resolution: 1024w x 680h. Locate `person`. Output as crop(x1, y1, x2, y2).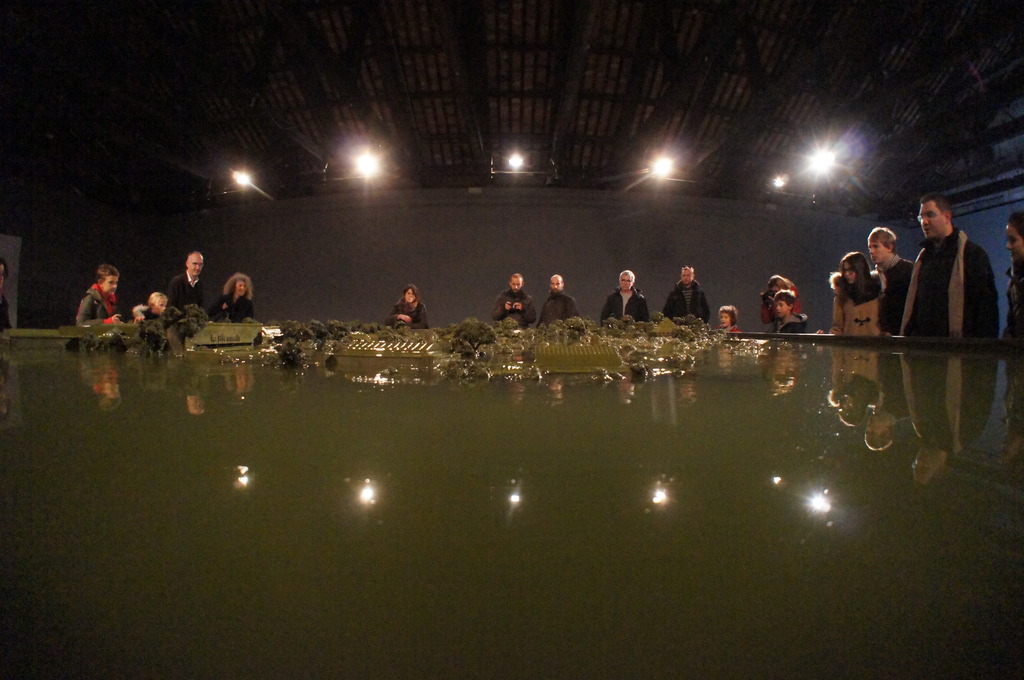
crop(838, 256, 876, 332).
